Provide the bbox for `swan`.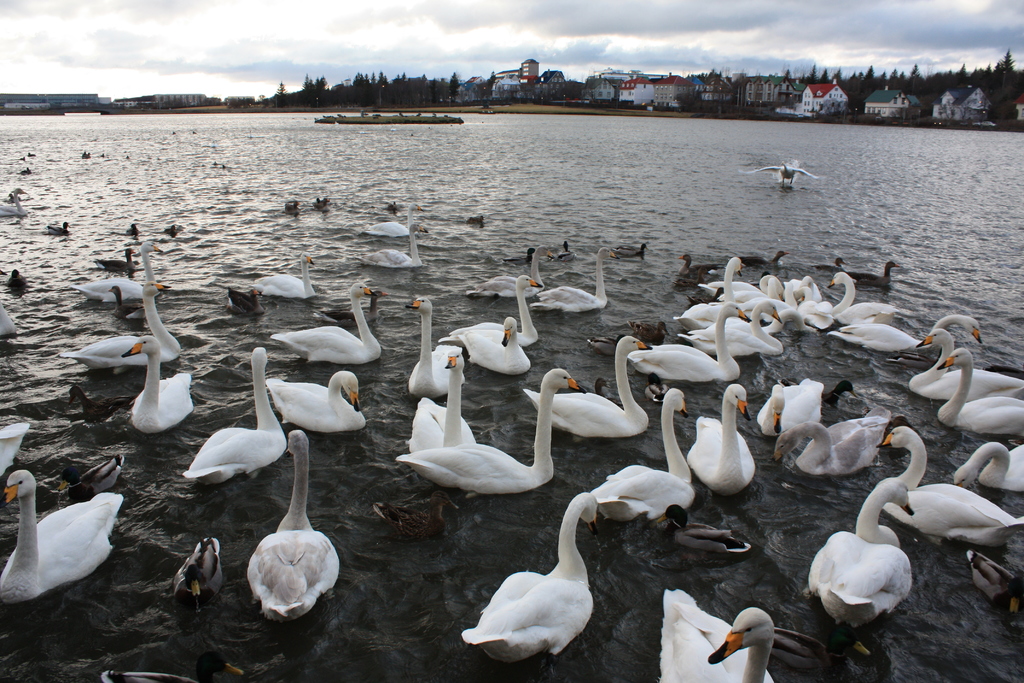
x1=750, y1=374, x2=825, y2=438.
